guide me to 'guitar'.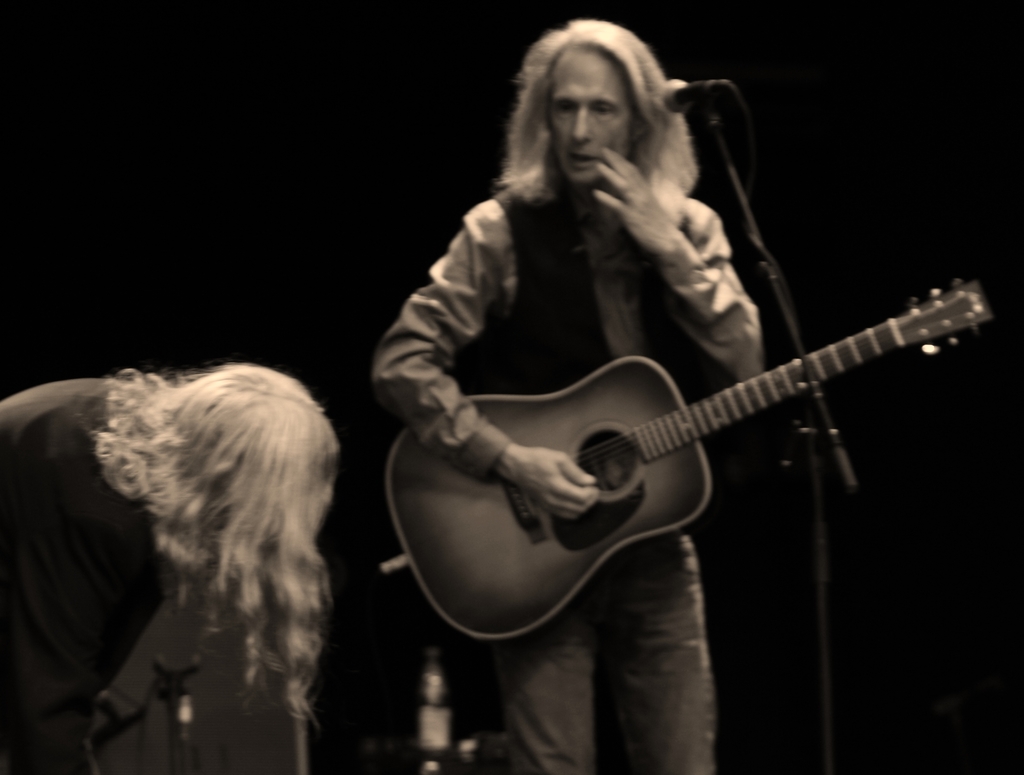
Guidance: BBox(387, 276, 1000, 643).
